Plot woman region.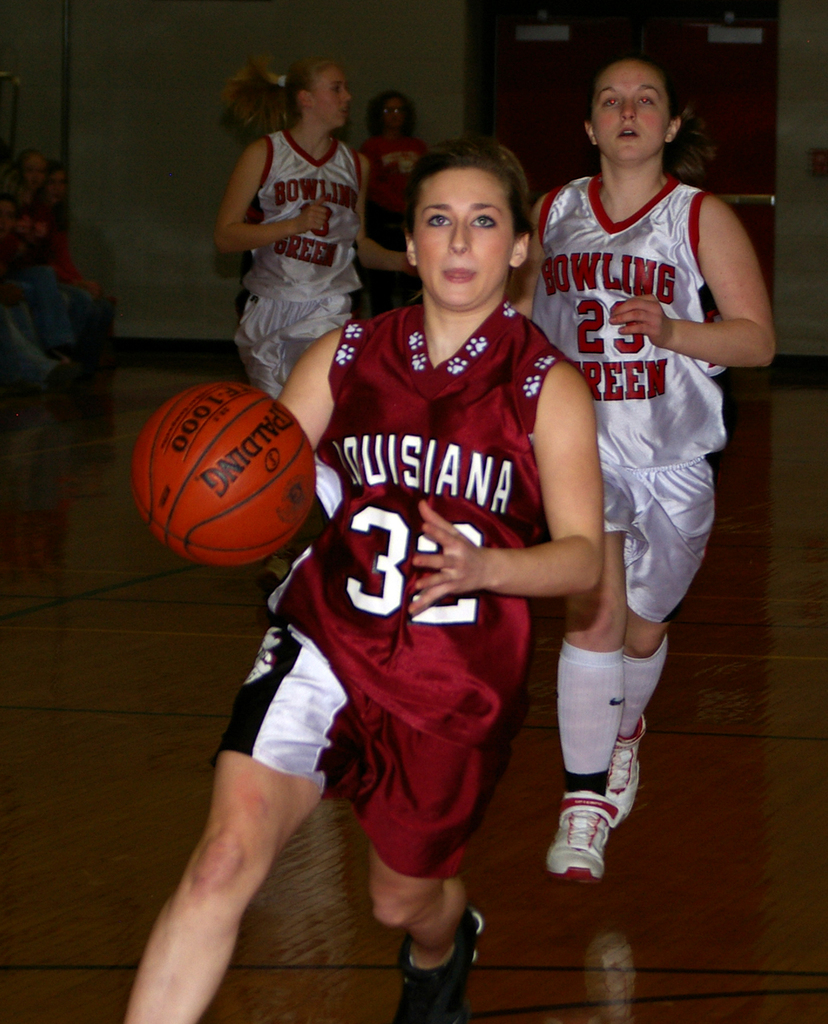
Plotted at x1=522 y1=57 x2=780 y2=875.
